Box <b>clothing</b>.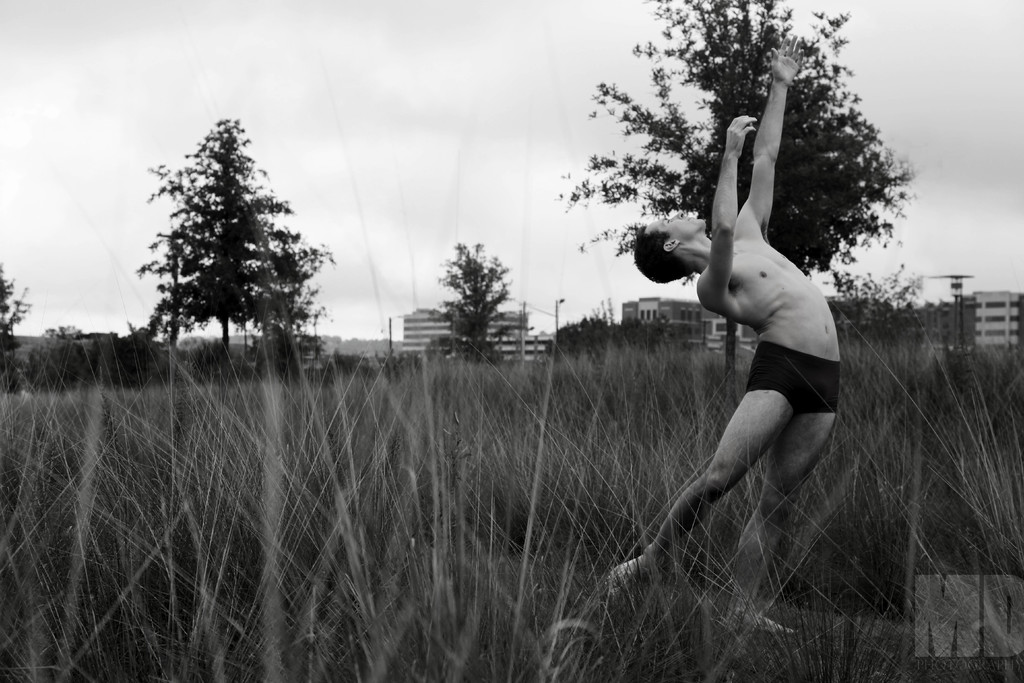
(x1=748, y1=342, x2=838, y2=414).
